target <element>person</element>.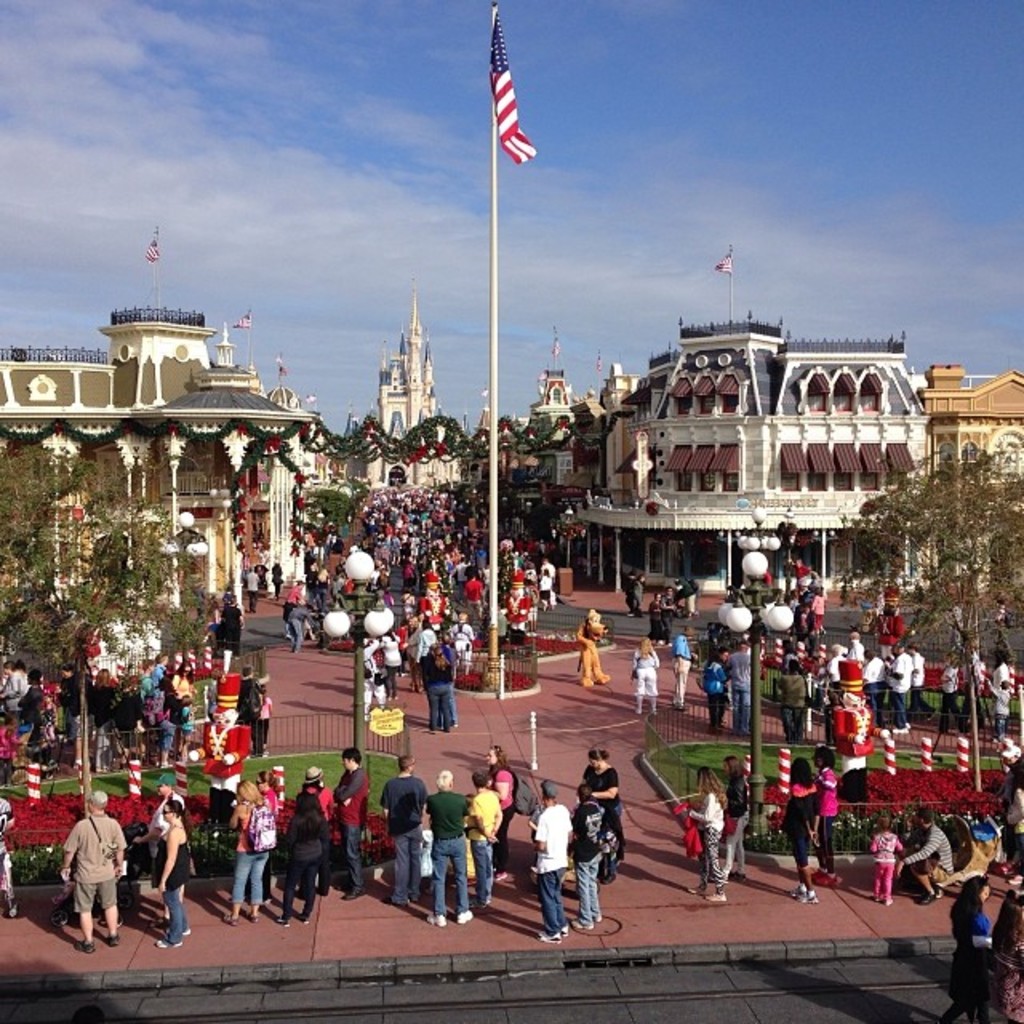
Target region: <box>59,795,126,958</box>.
